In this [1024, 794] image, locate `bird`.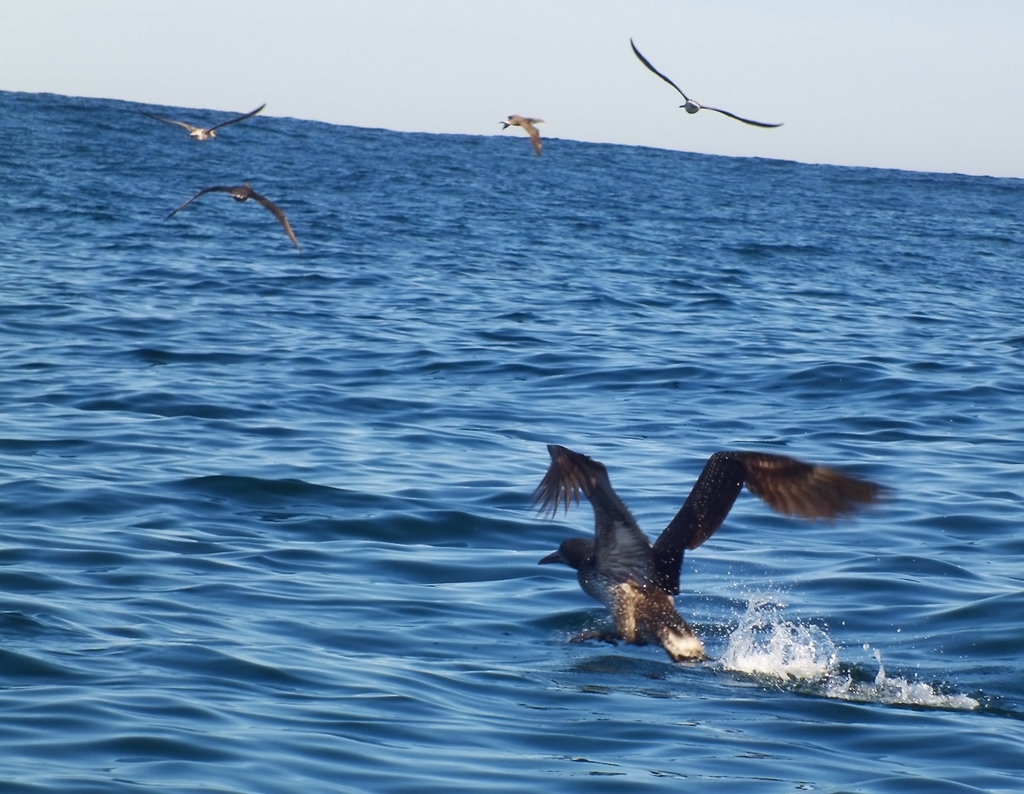
Bounding box: pyautogui.locateOnScreen(170, 183, 312, 259).
